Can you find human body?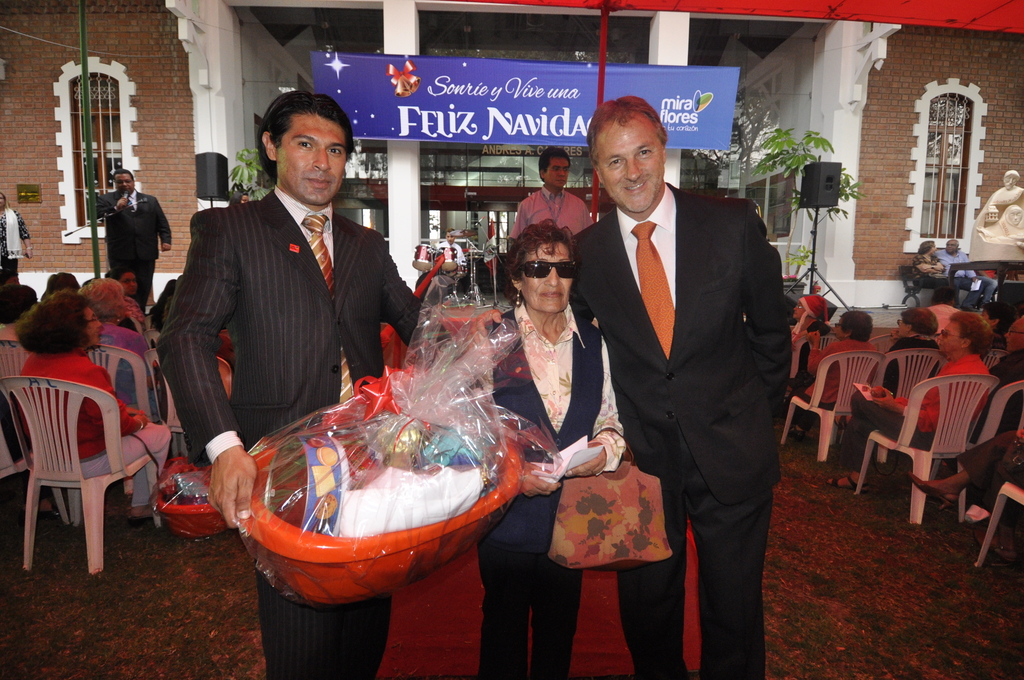
Yes, bounding box: Rect(511, 140, 600, 239).
